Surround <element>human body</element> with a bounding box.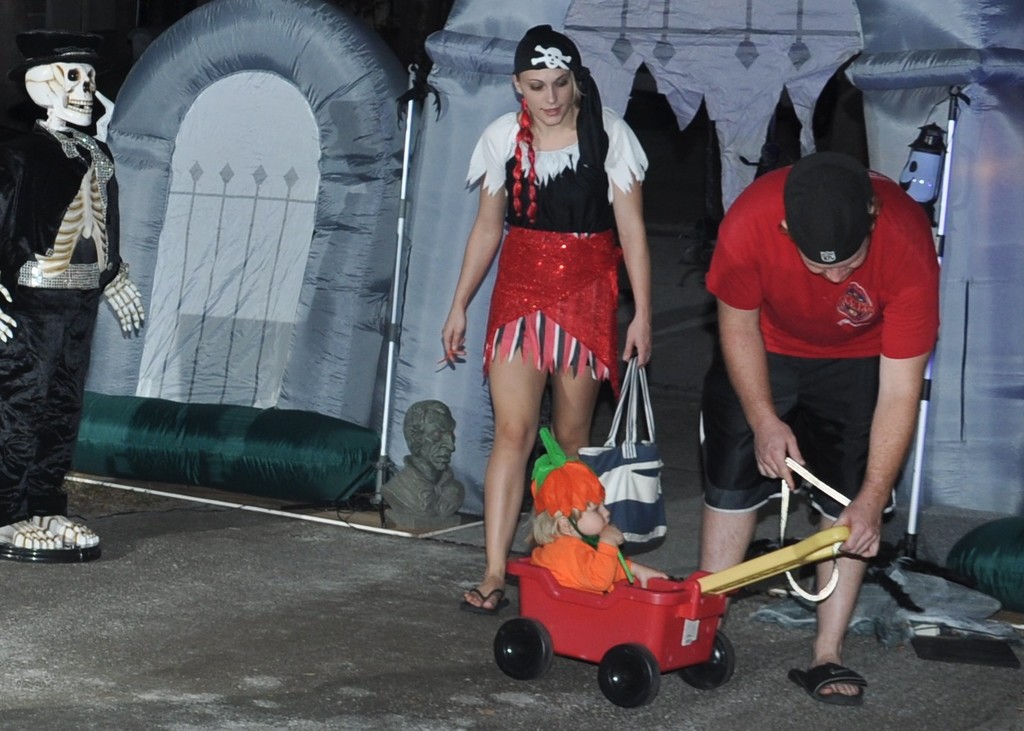
rect(433, 25, 644, 573).
